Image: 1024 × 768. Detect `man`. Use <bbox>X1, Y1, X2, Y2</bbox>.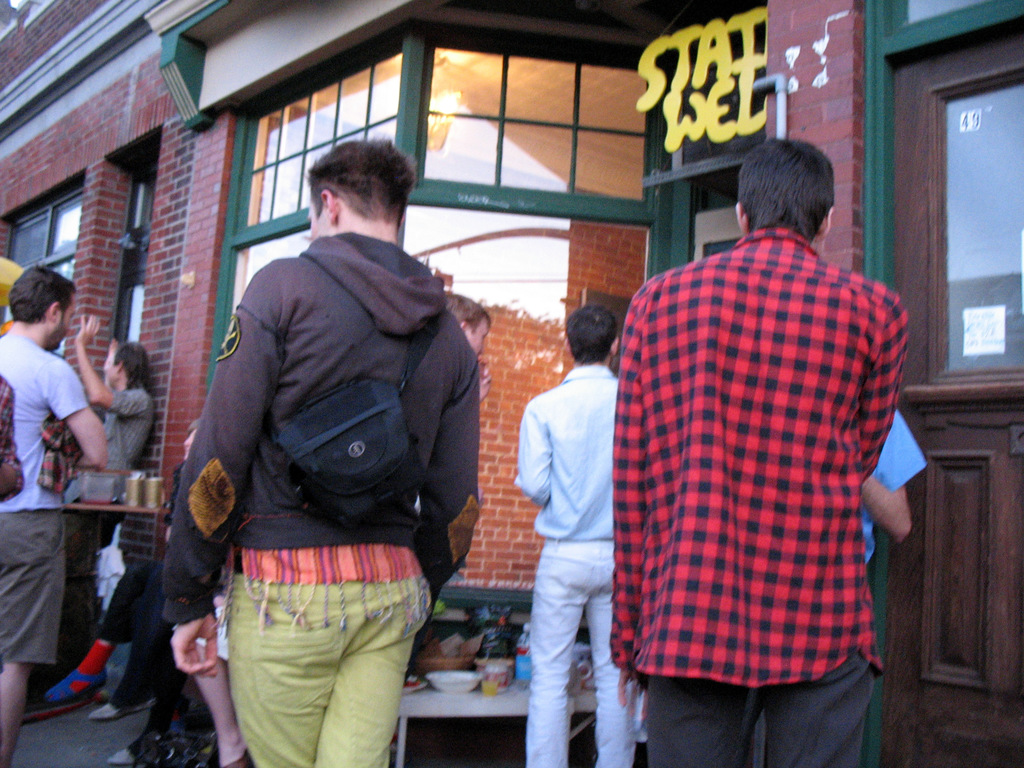
<bbox>591, 118, 909, 743</bbox>.
